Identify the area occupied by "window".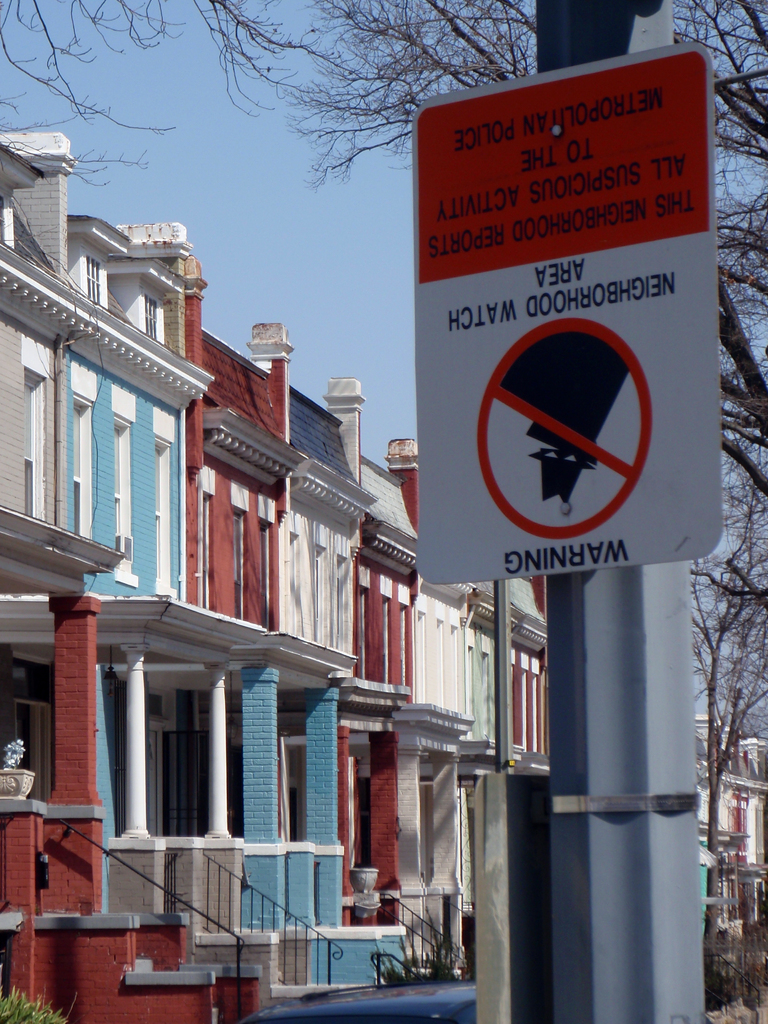
Area: x1=450, y1=627, x2=459, y2=714.
